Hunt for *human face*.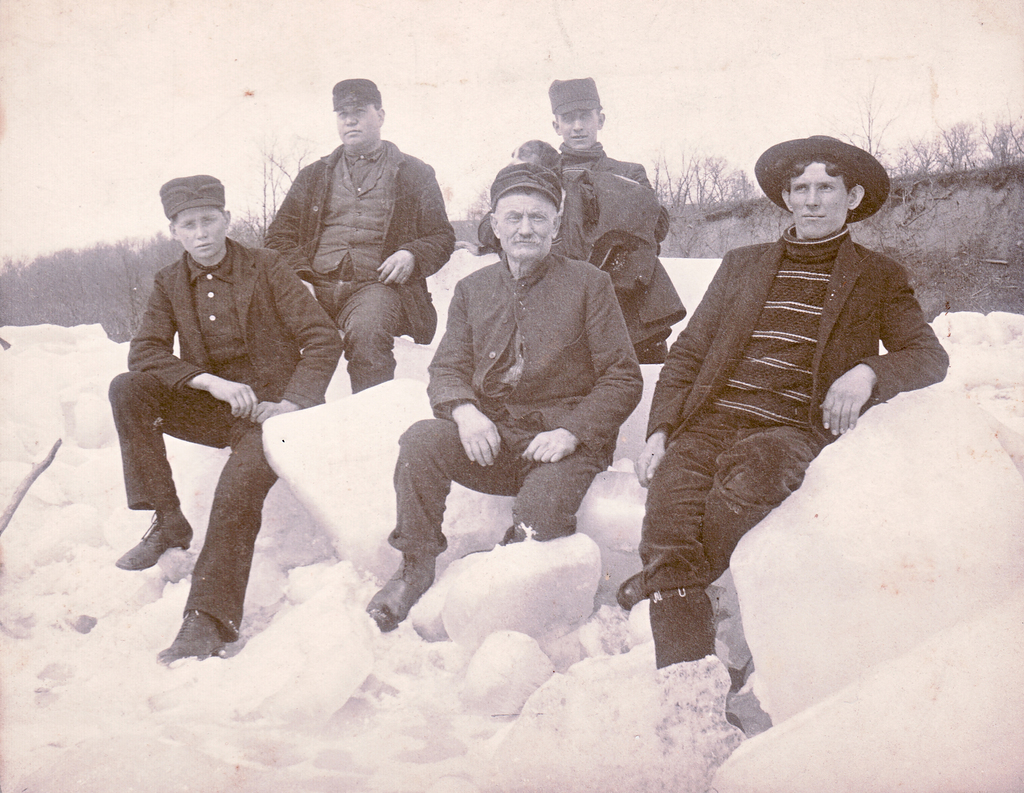
Hunted down at [left=337, top=99, right=382, bottom=156].
